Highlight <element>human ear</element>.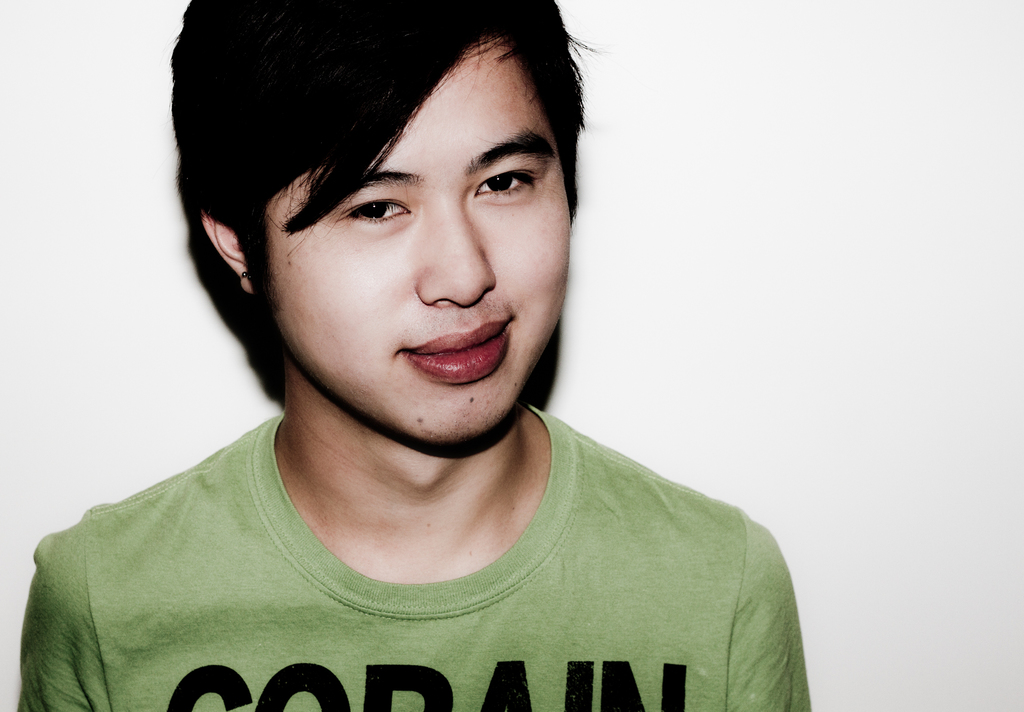
Highlighted region: box=[200, 209, 252, 296].
